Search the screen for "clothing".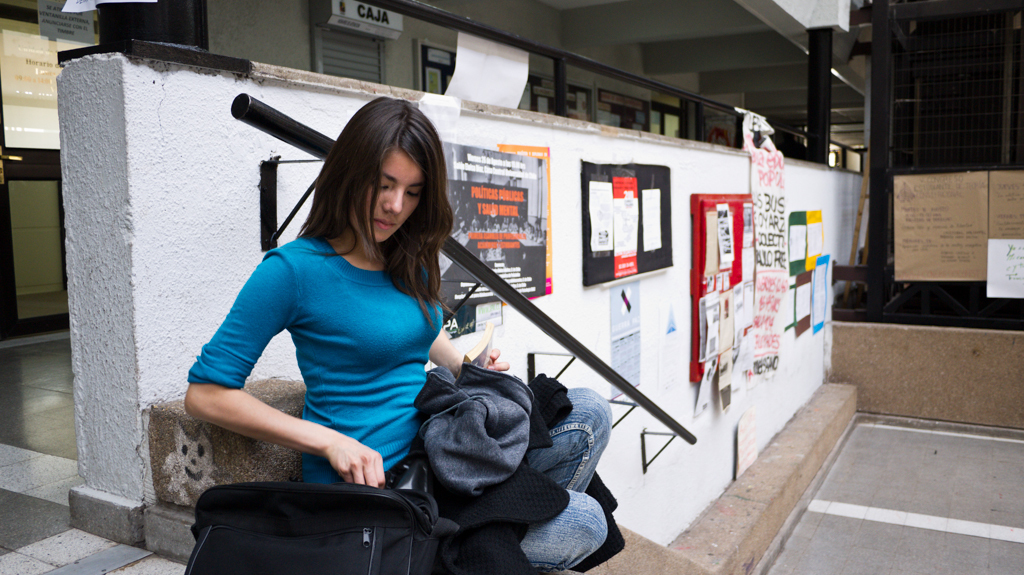
Found at 202, 165, 471, 472.
